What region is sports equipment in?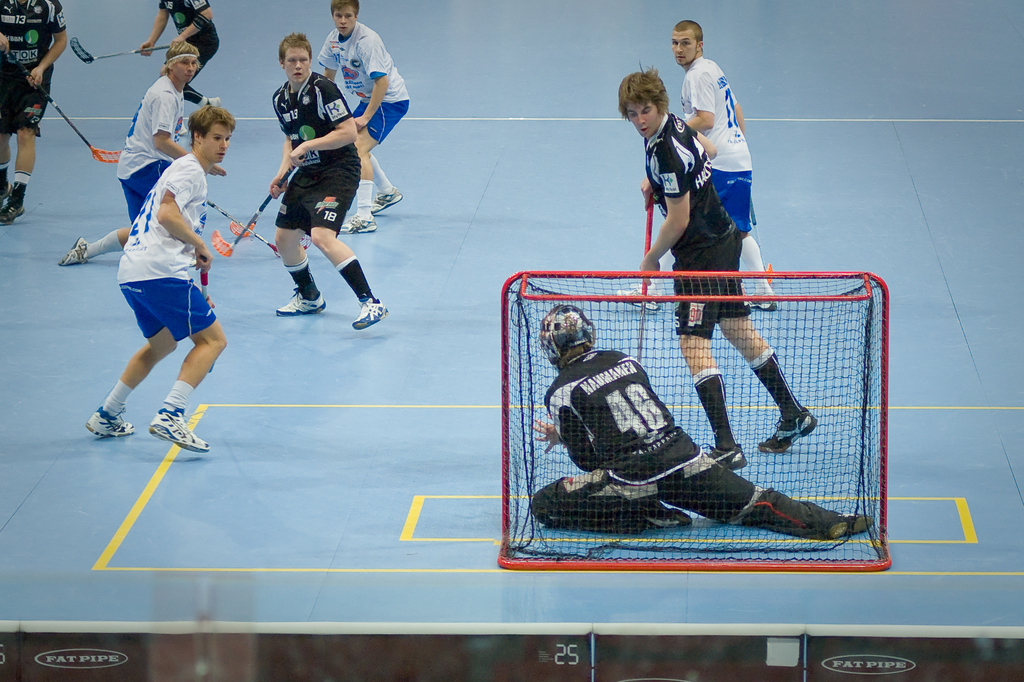
box=[702, 443, 747, 471].
